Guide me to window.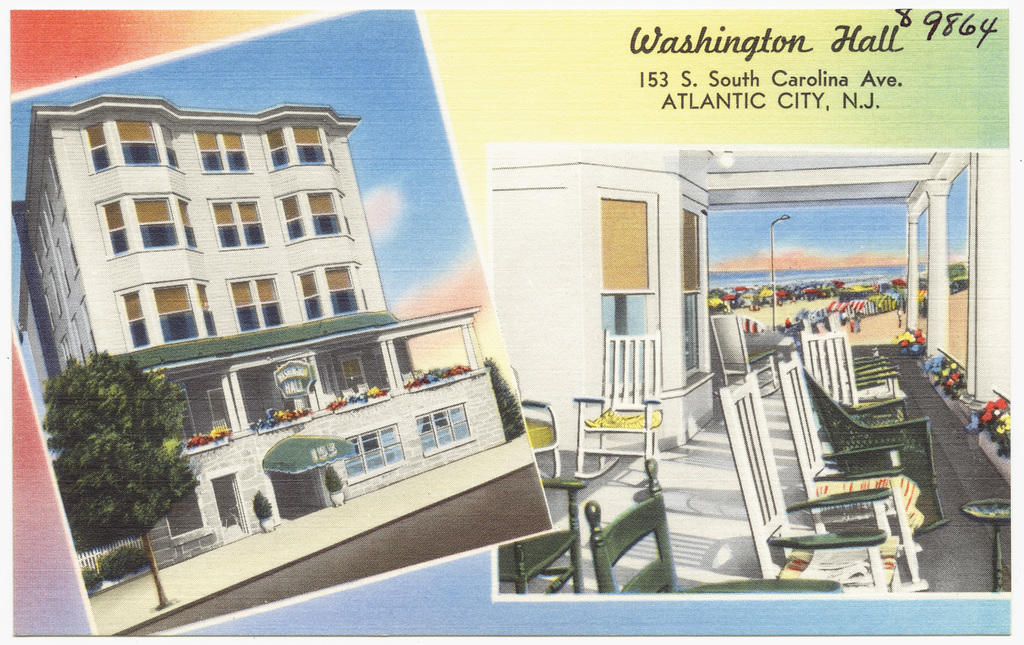
Guidance: BBox(104, 200, 196, 255).
